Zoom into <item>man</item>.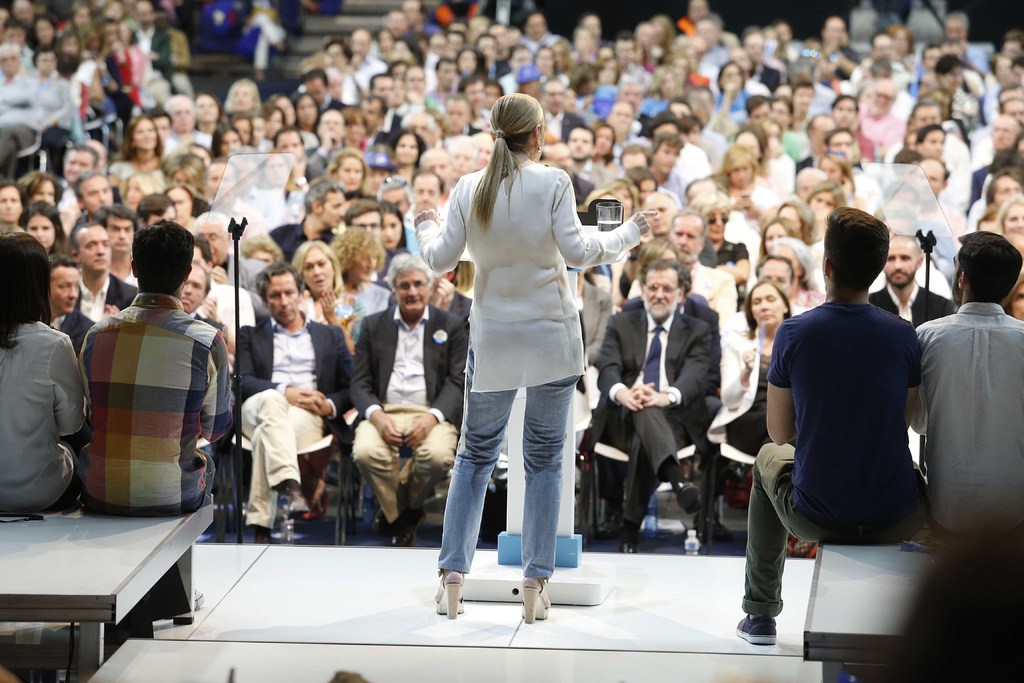
Zoom target: <bbox>44, 258, 100, 352</bbox>.
